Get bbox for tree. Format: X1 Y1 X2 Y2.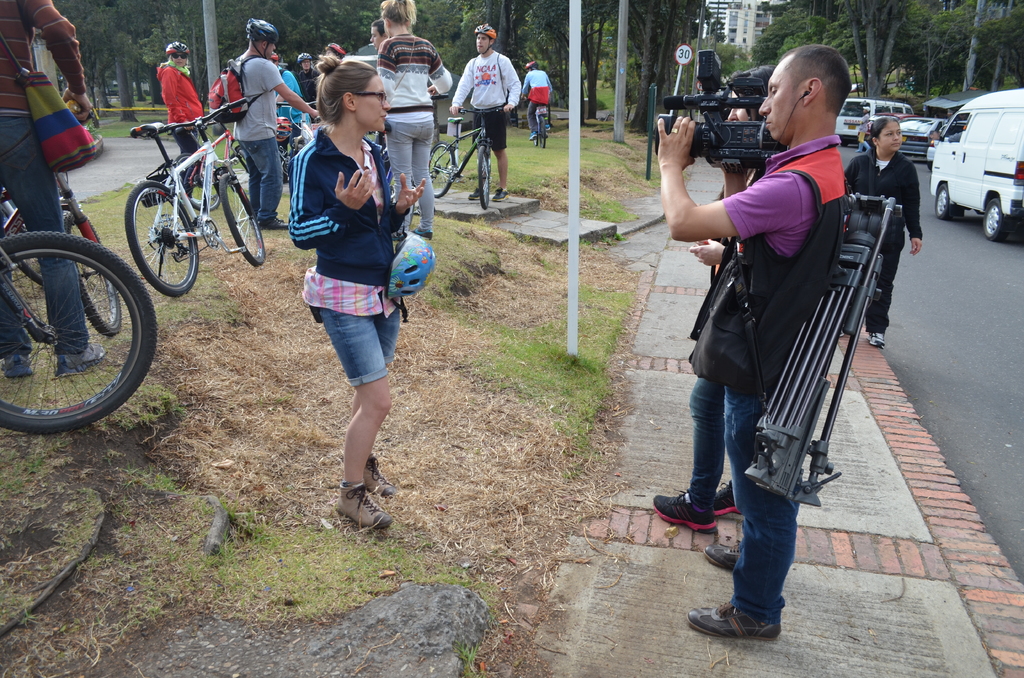
161 0 209 106.
